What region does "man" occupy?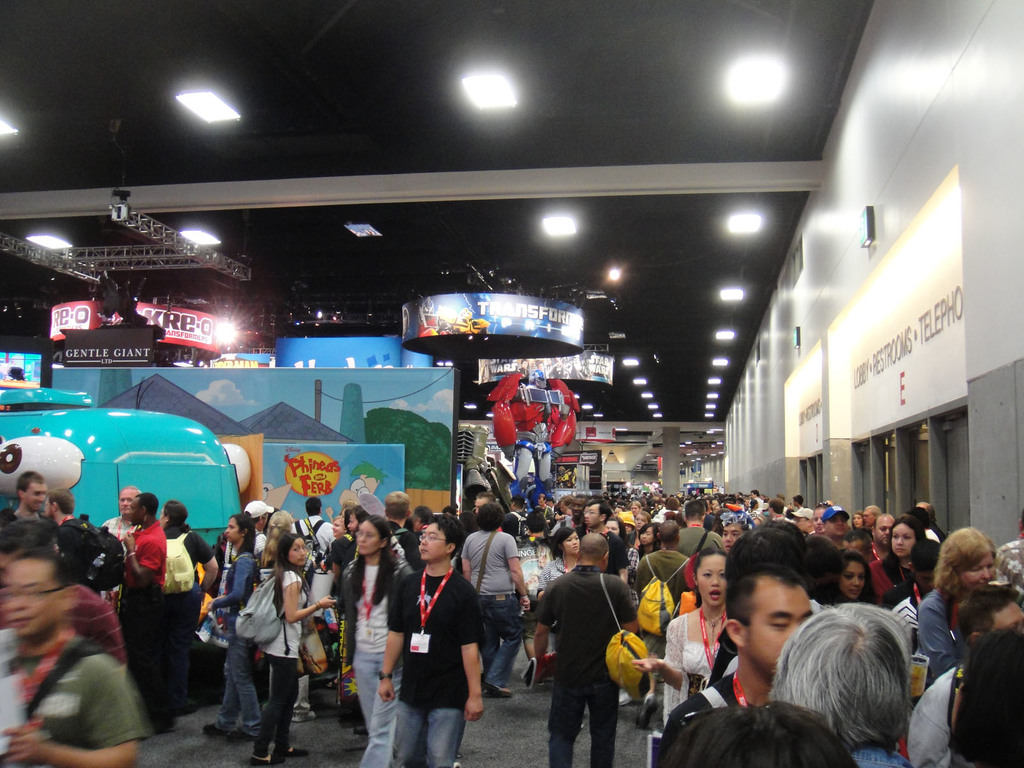
bbox=(655, 561, 814, 766).
